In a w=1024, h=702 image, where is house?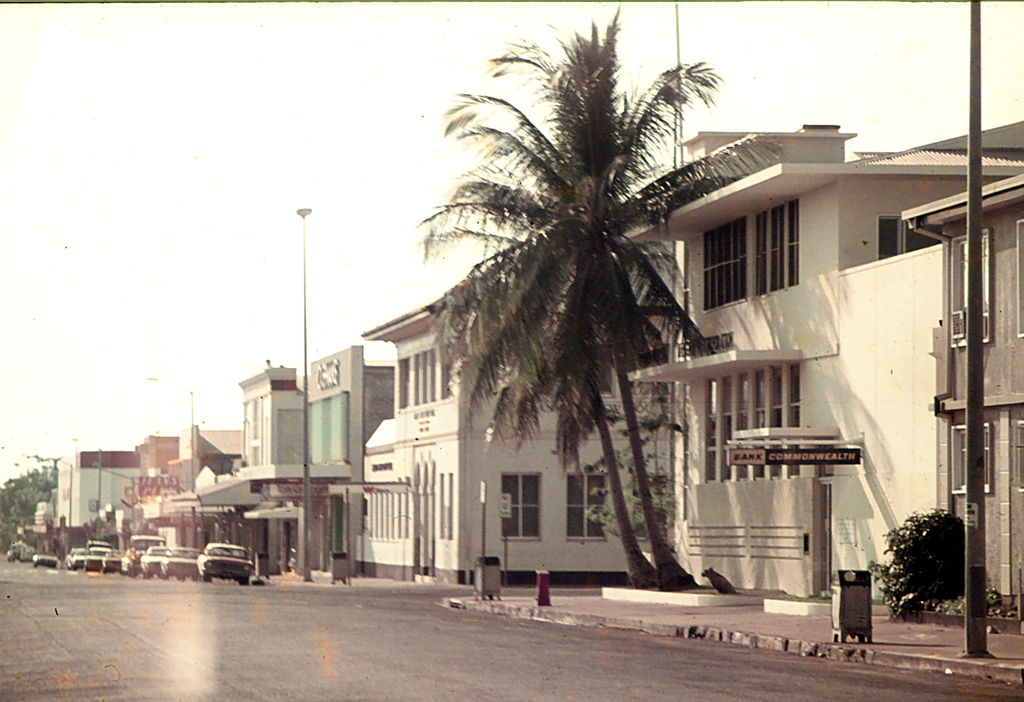
<box>56,454,138,527</box>.
